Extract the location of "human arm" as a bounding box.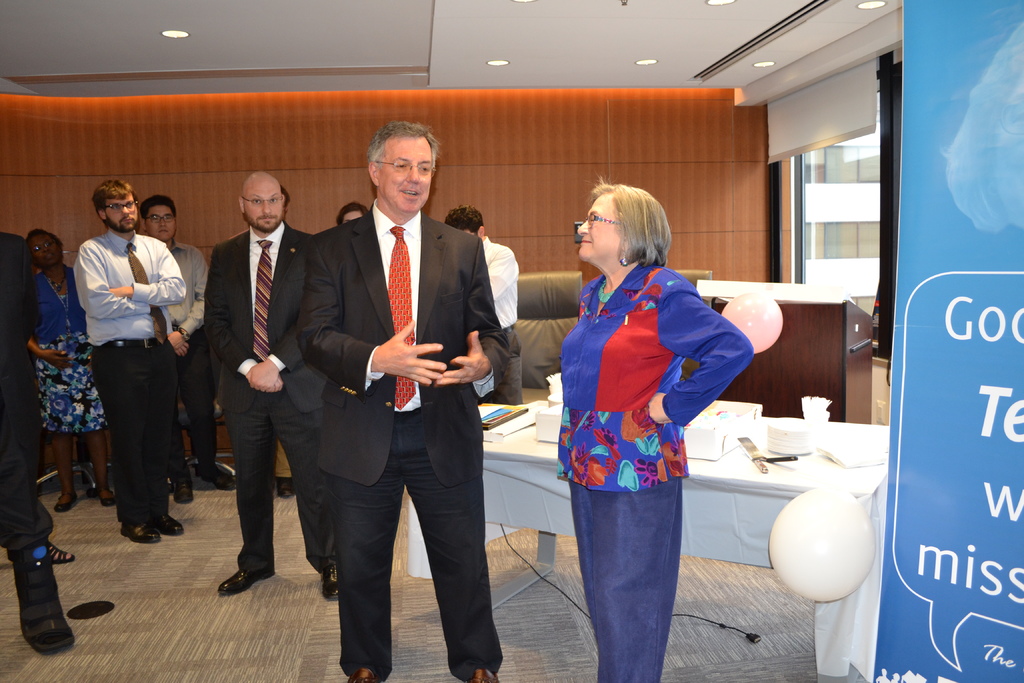
crop(164, 244, 204, 350).
